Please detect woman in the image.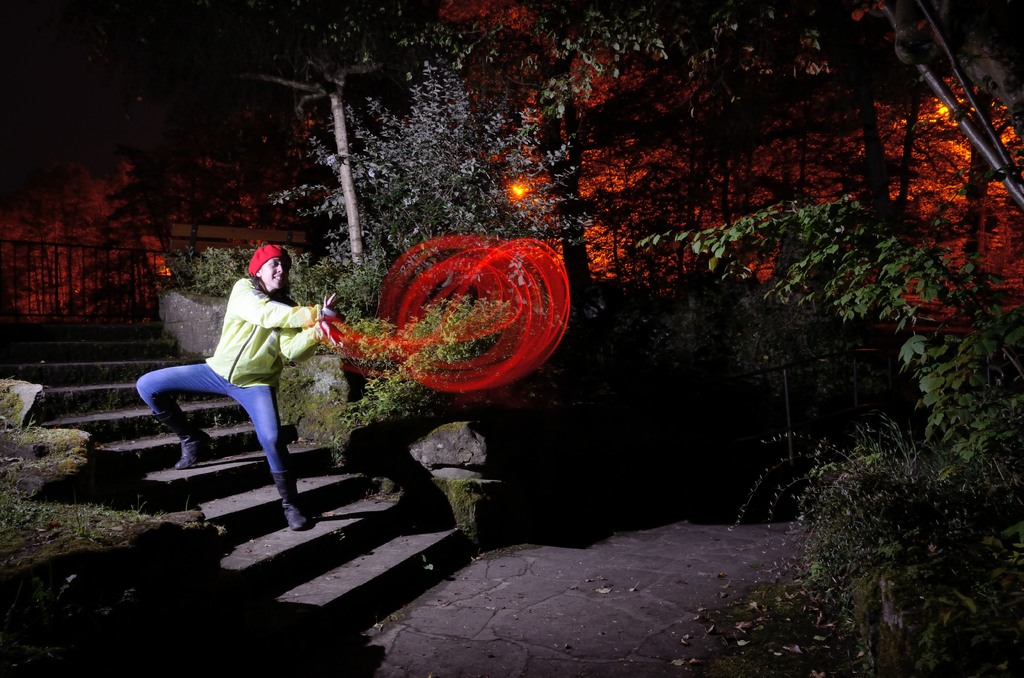
127, 246, 362, 529.
